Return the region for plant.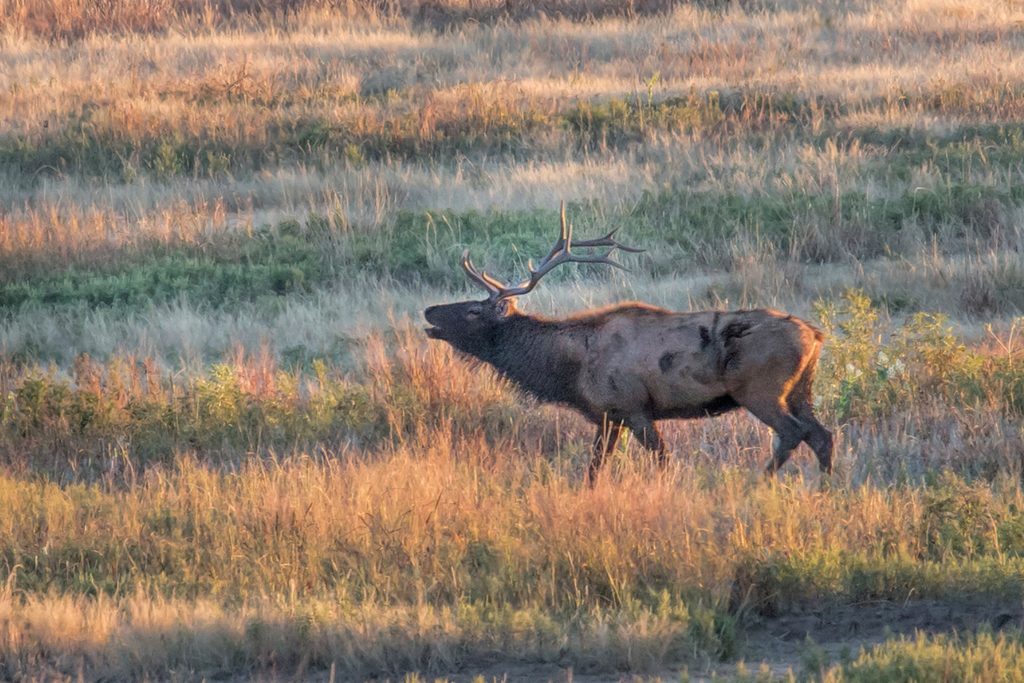
[810, 281, 879, 419].
